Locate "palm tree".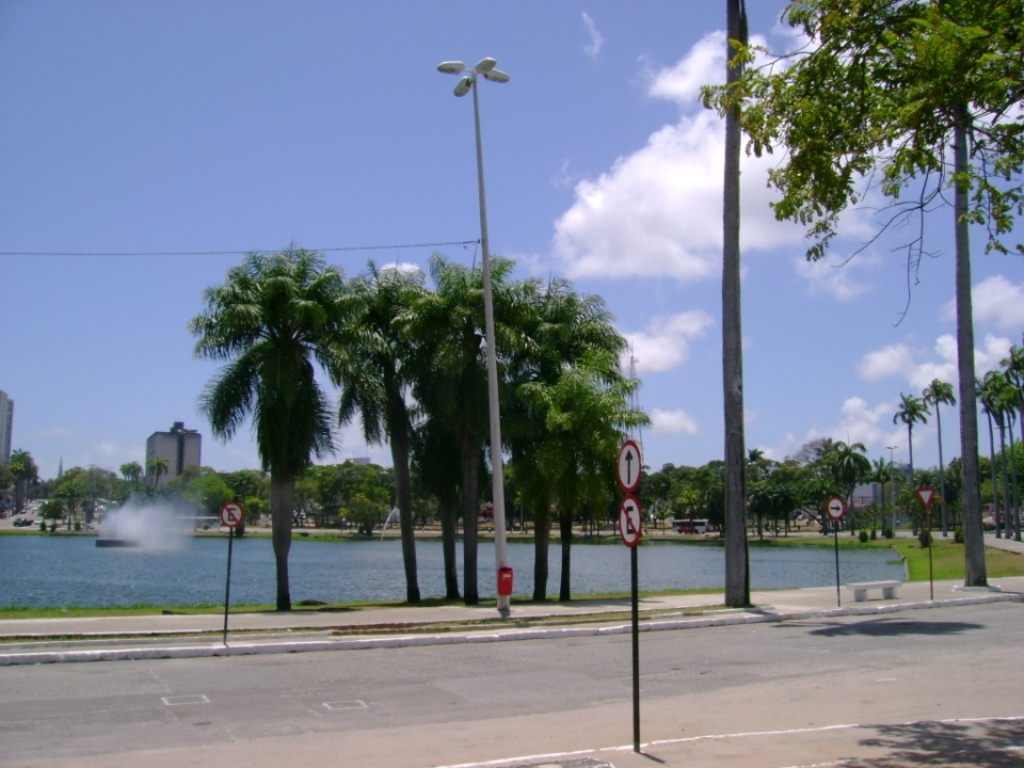
Bounding box: locate(330, 276, 415, 580).
